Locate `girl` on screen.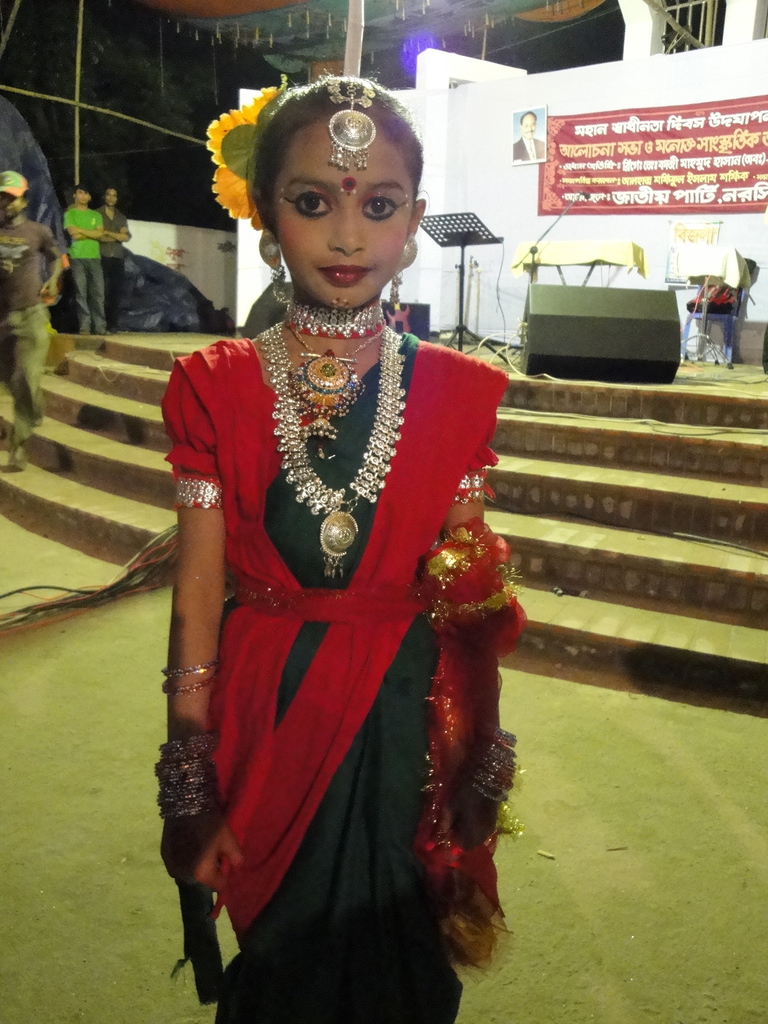
On screen at detection(154, 70, 530, 1023).
